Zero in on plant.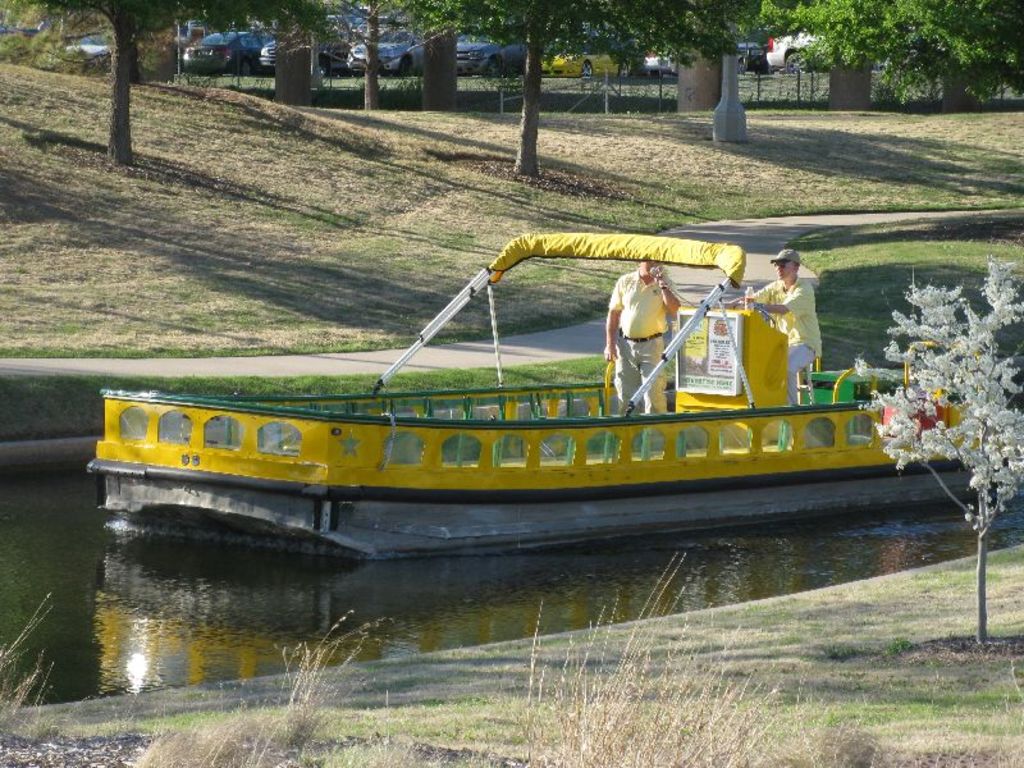
Zeroed in: pyautogui.locateOnScreen(884, 241, 1018, 550).
